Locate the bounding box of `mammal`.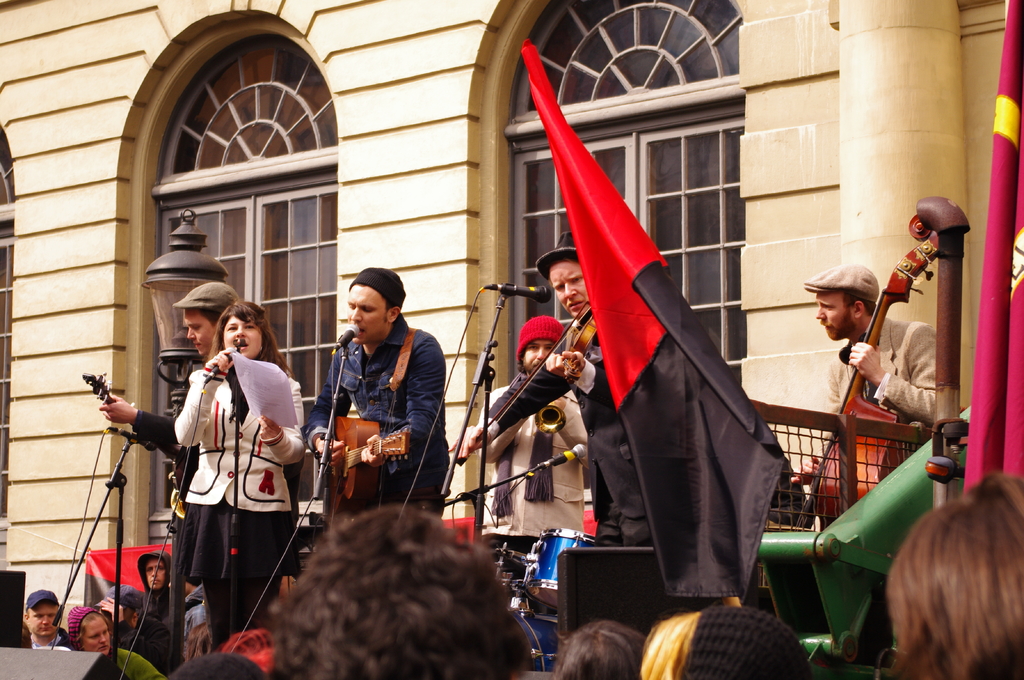
Bounding box: box(266, 498, 532, 679).
